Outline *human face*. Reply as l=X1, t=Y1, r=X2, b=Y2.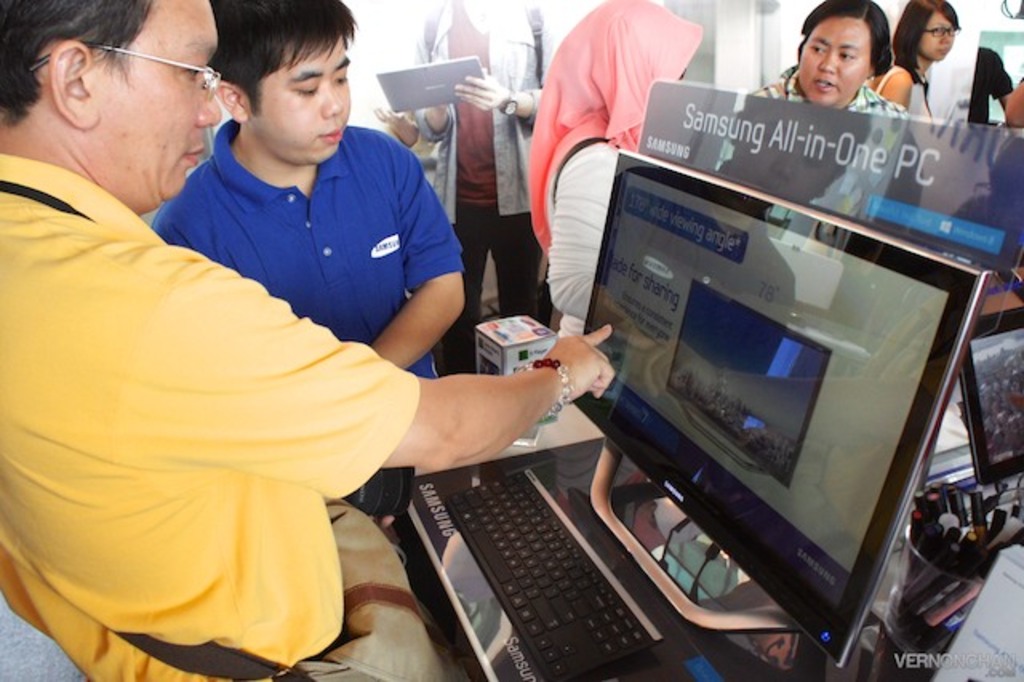
l=256, t=38, r=352, b=165.
